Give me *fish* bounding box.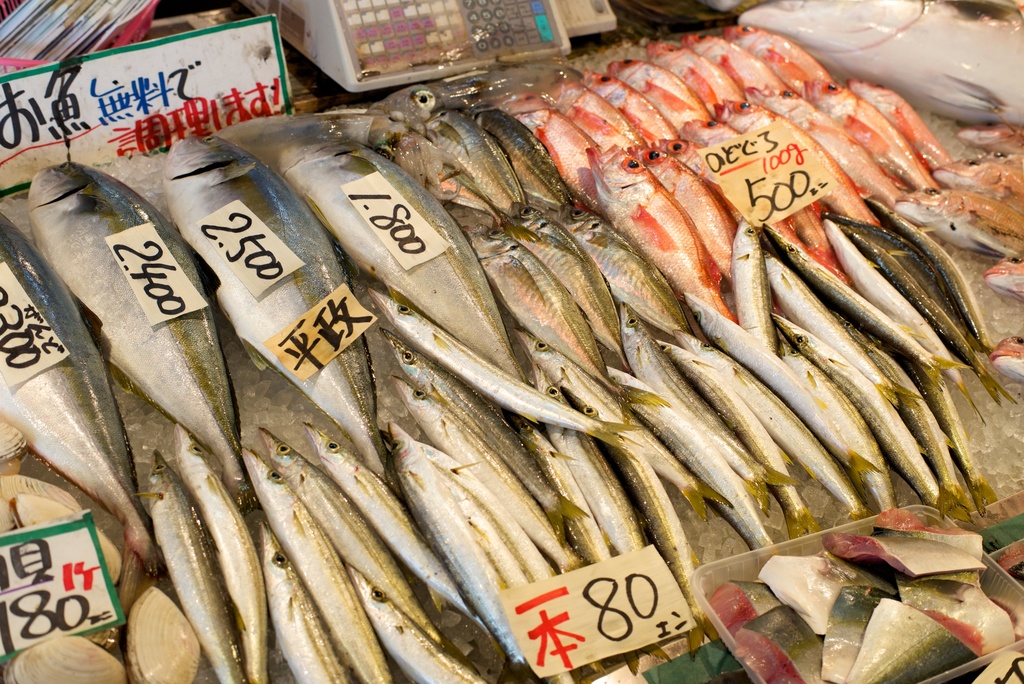
{"x1": 159, "y1": 128, "x2": 404, "y2": 489}.
